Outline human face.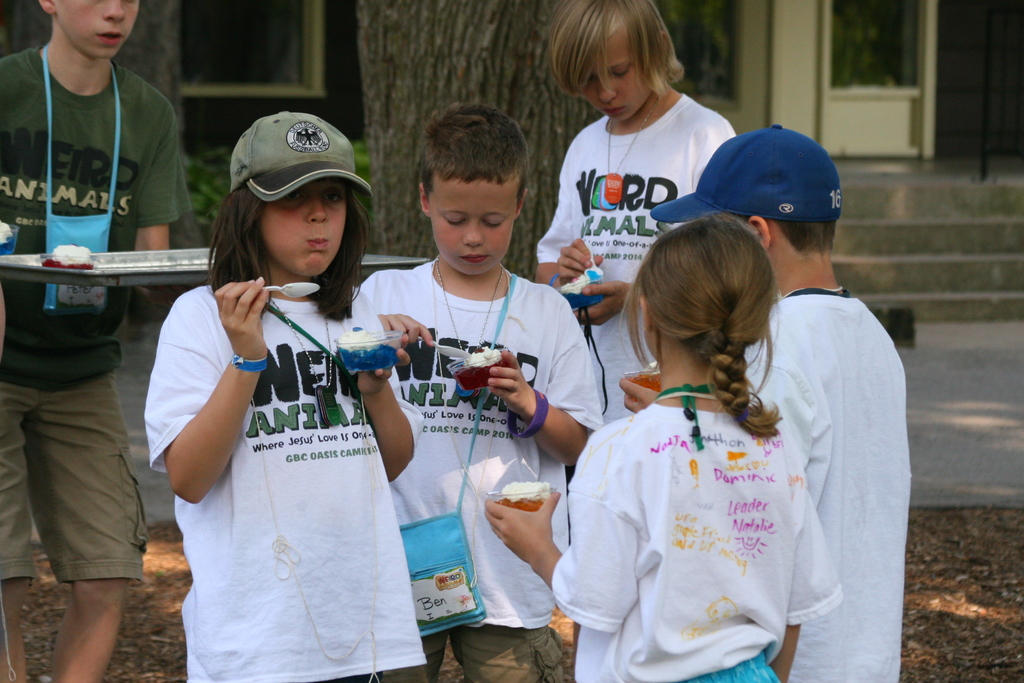
Outline: <region>53, 0, 140, 60</region>.
